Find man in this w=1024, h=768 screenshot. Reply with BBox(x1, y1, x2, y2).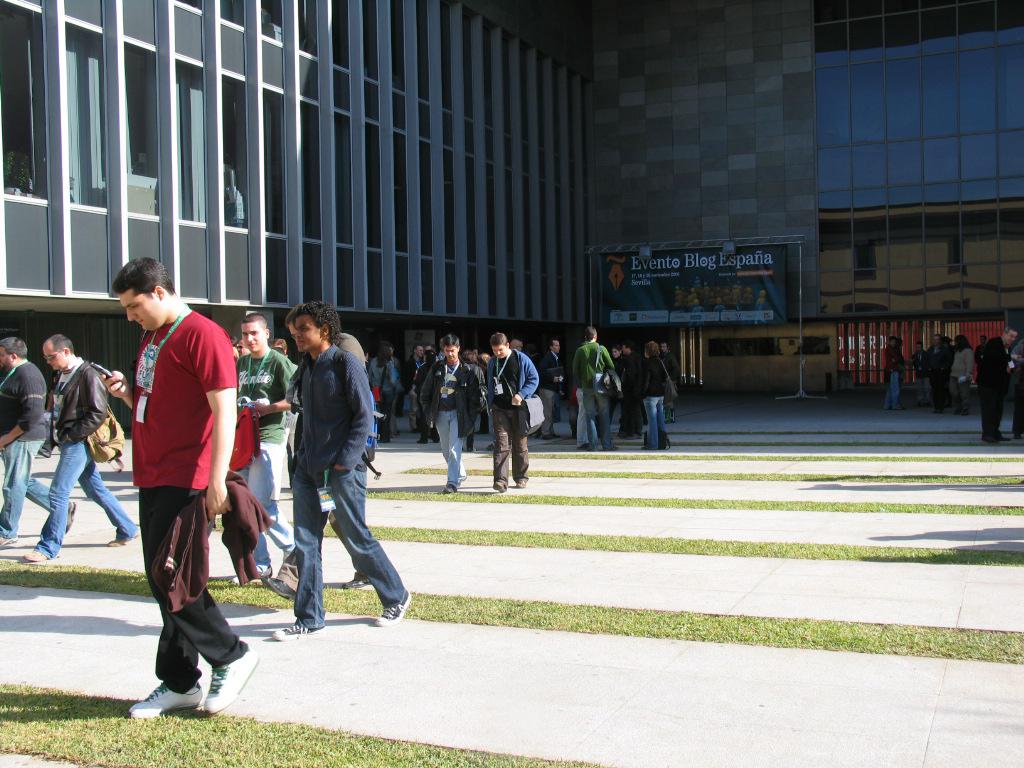
BBox(421, 334, 478, 493).
